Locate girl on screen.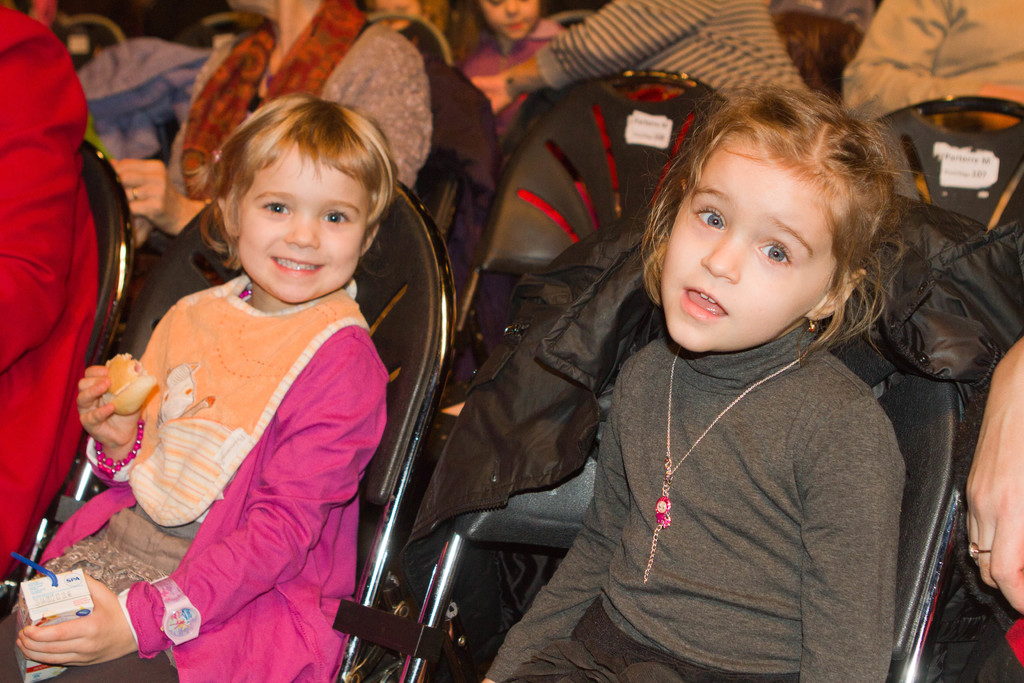
On screen at pyautogui.locateOnScreen(0, 95, 399, 682).
